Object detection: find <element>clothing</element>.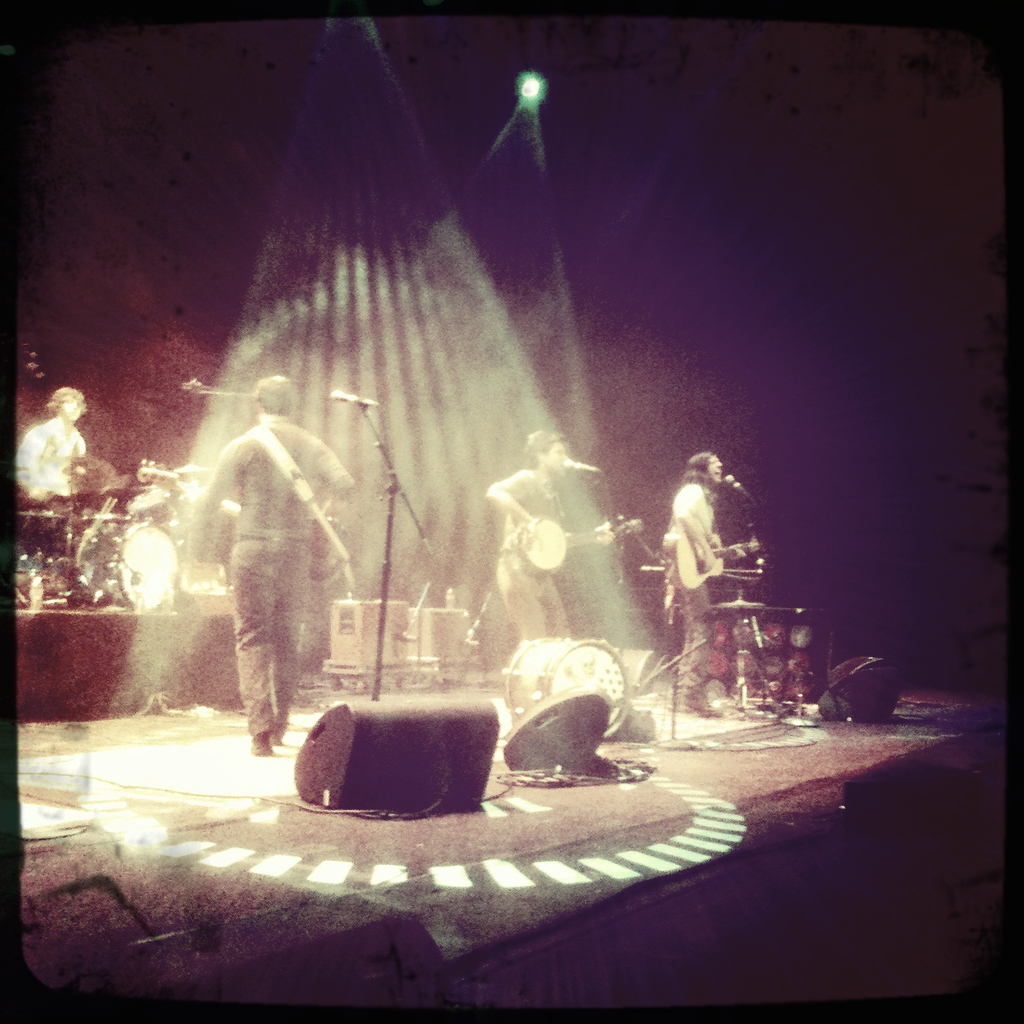
Rect(489, 463, 570, 633).
